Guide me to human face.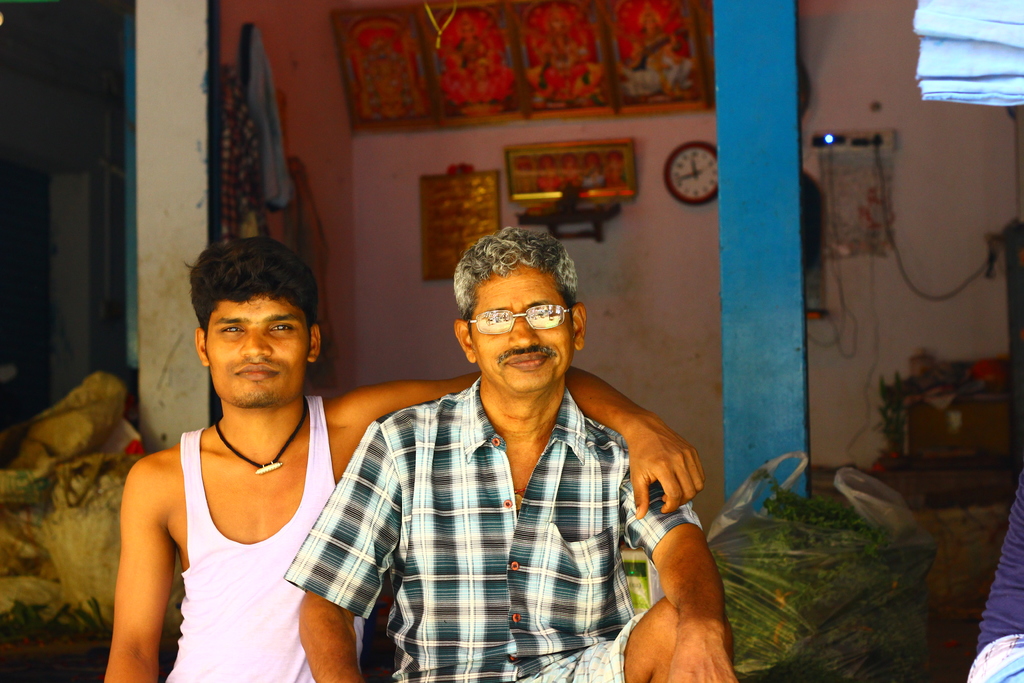
Guidance: (x1=470, y1=265, x2=573, y2=391).
